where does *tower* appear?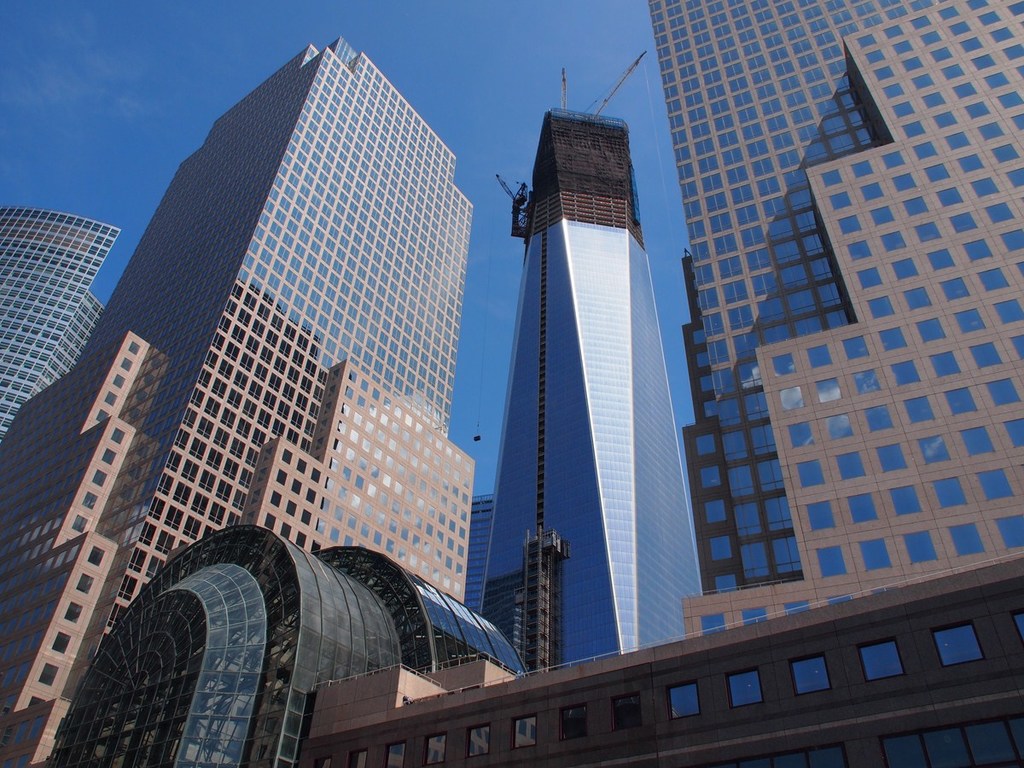
Appears at (x1=0, y1=202, x2=116, y2=432).
